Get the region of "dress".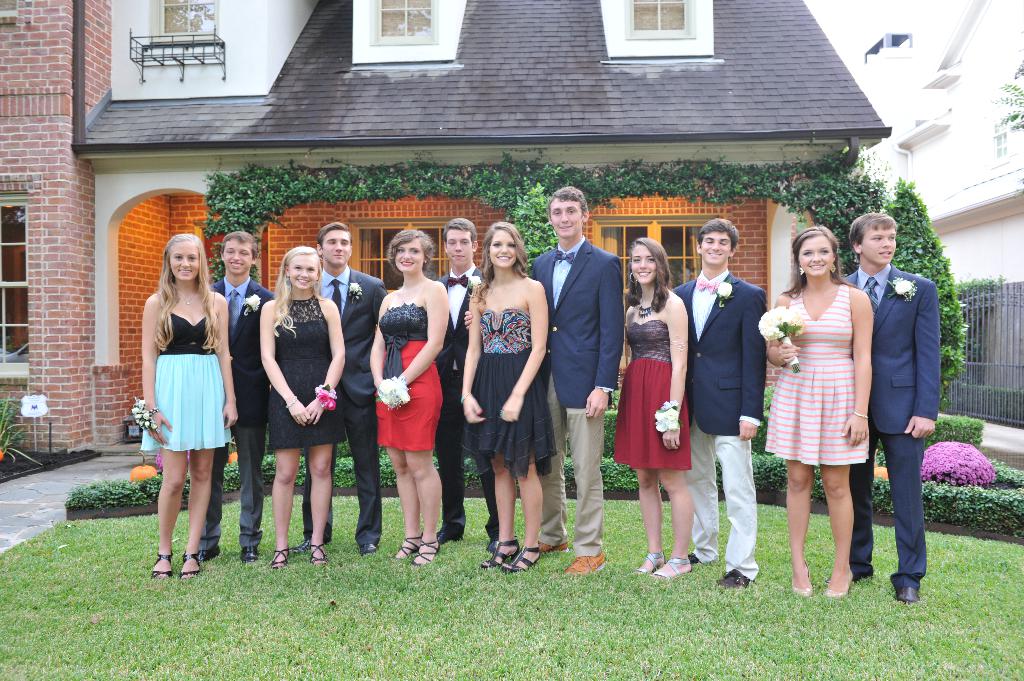
{"left": 376, "top": 301, "right": 447, "bottom": 445}.
